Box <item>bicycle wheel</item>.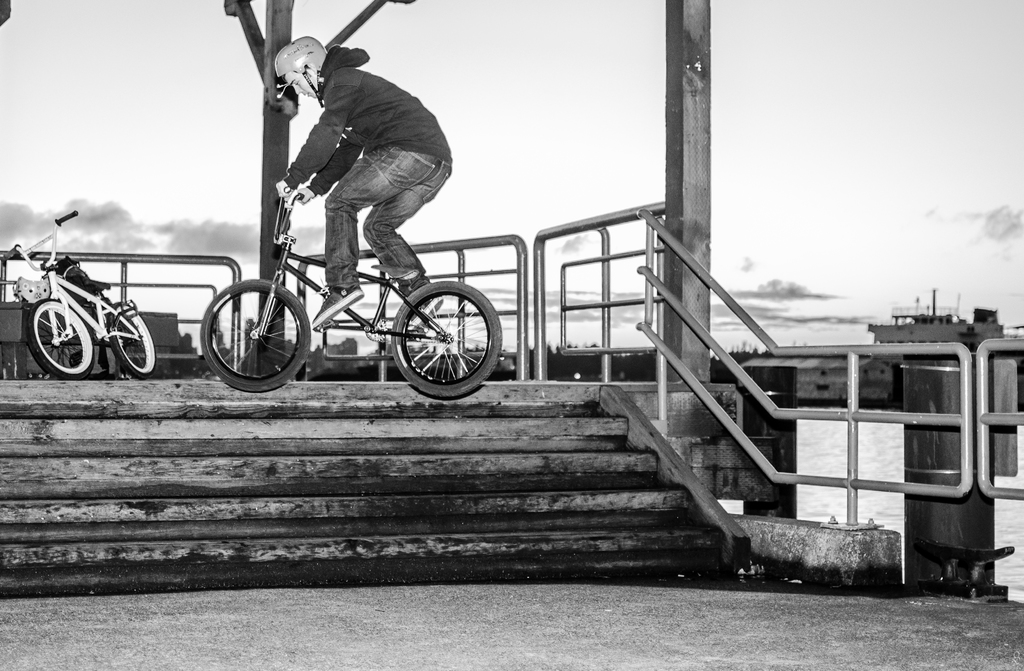
Rect(29, 297, 94, 382).
